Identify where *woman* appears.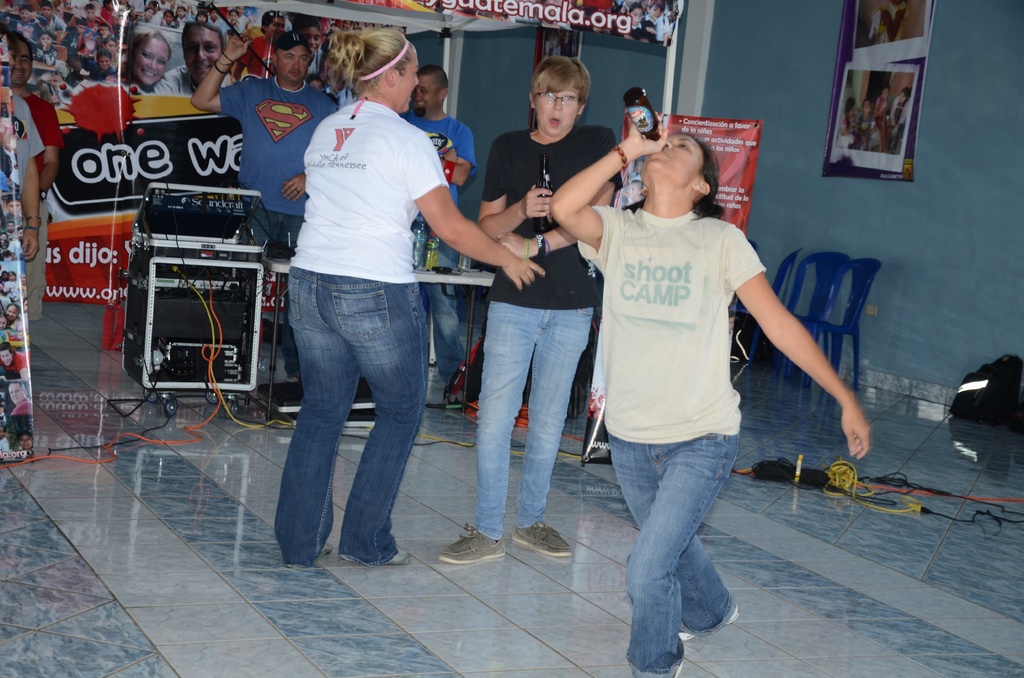
Appears at (434, 56, 619, 577).
